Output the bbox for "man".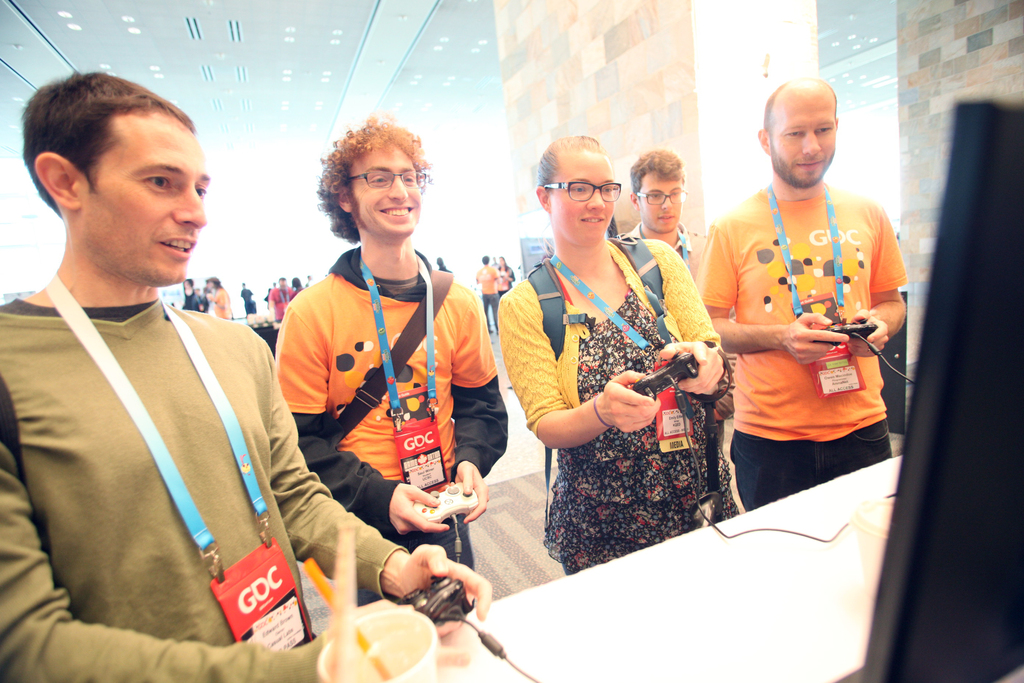
left=272, top=108, right=509, bottom=572.
